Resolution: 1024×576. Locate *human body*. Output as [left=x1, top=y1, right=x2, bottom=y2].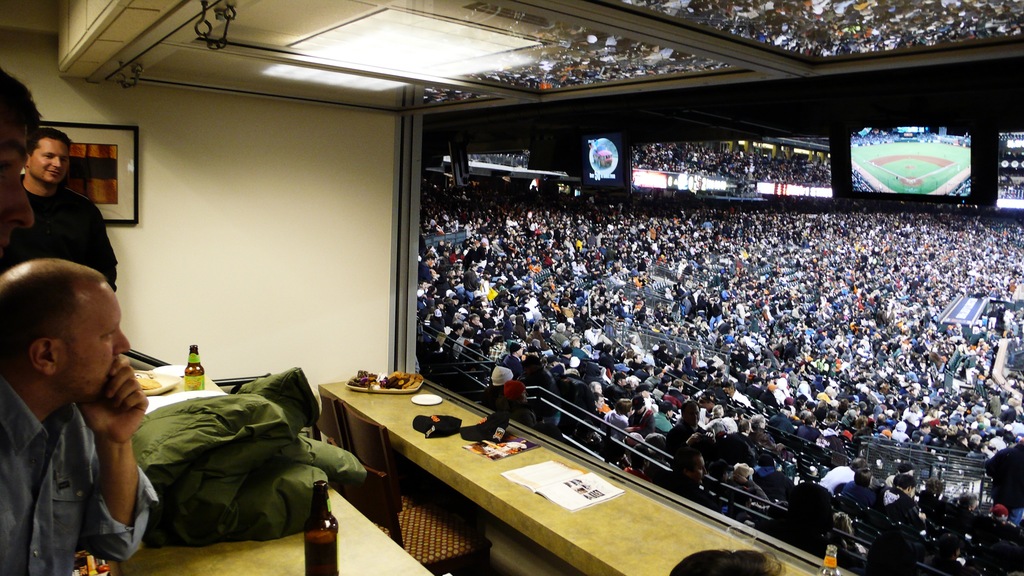
[left=838, top=192, right=886, bottom=220].
